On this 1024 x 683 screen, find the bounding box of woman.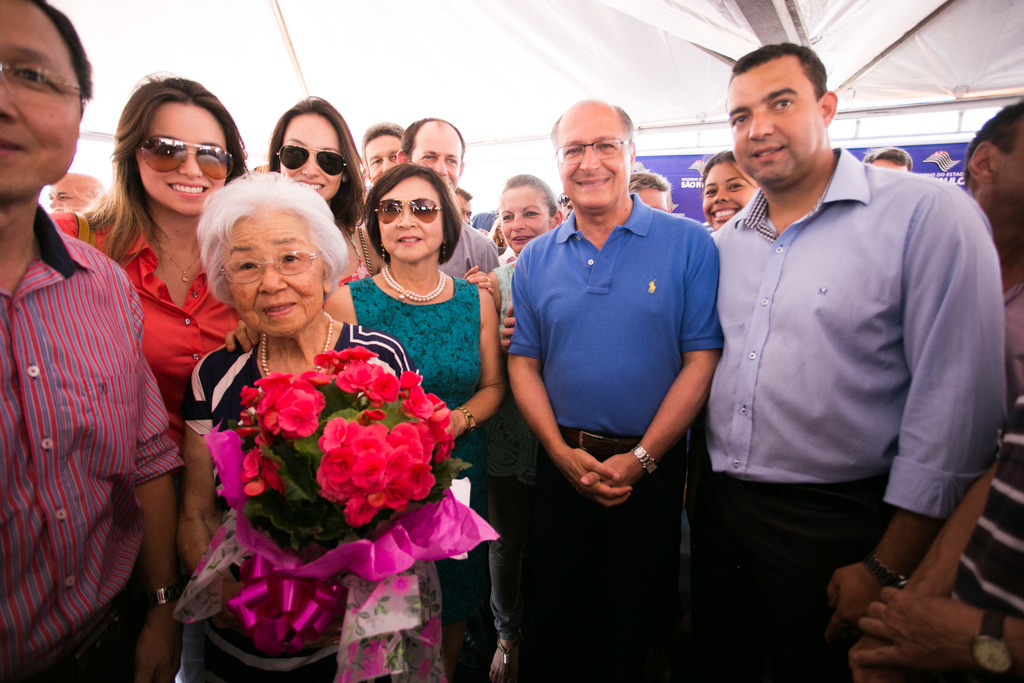
Bounding box: l=44, t=72, r=246, b=463.
